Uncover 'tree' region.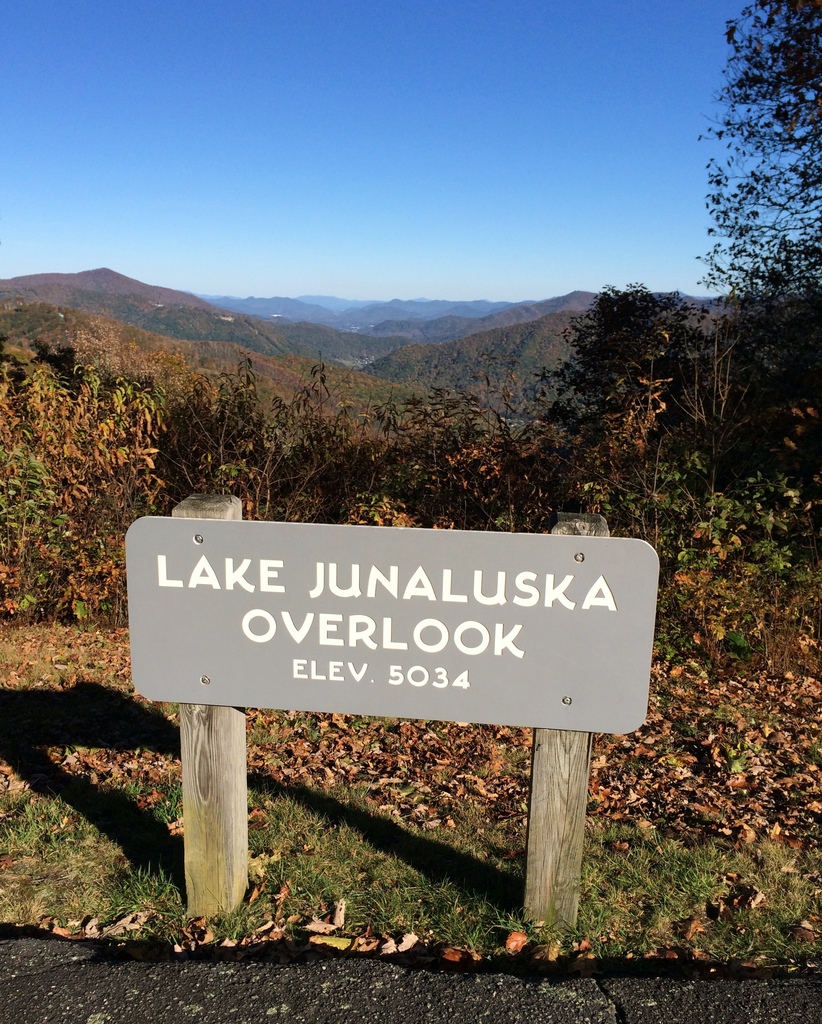
Uncovered: pyautogui.locateOnScreen(672, 40, 808, 324).
